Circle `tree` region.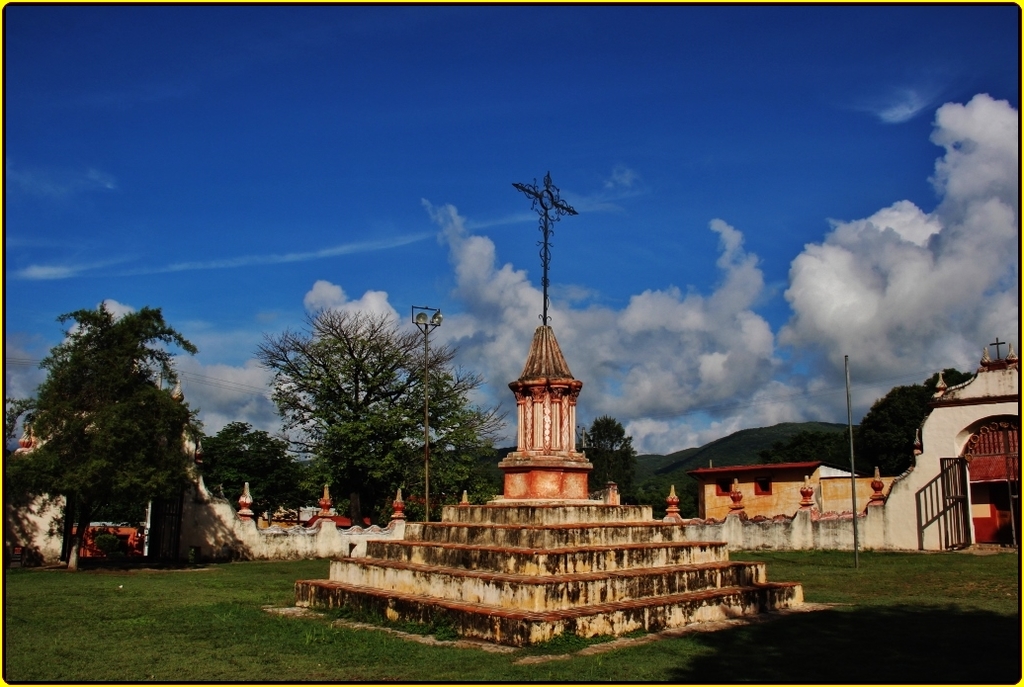
Region: box(580, 415, 640, 503).
